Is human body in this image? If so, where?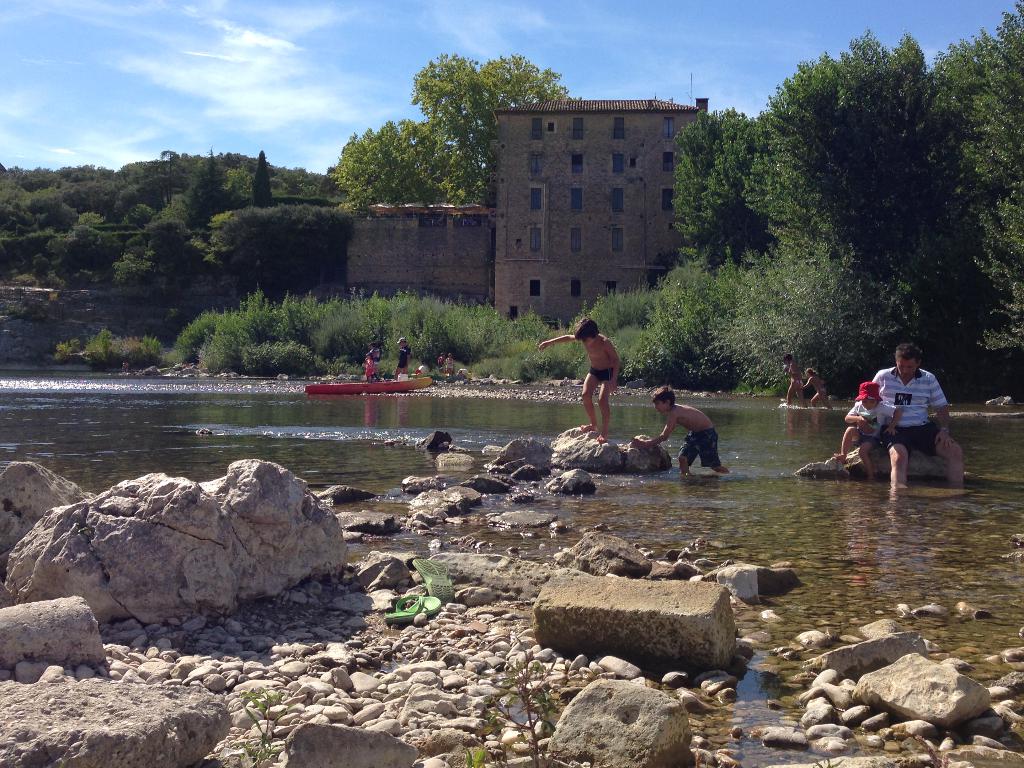
Yes, at detection(872, 366, 961, 479).
